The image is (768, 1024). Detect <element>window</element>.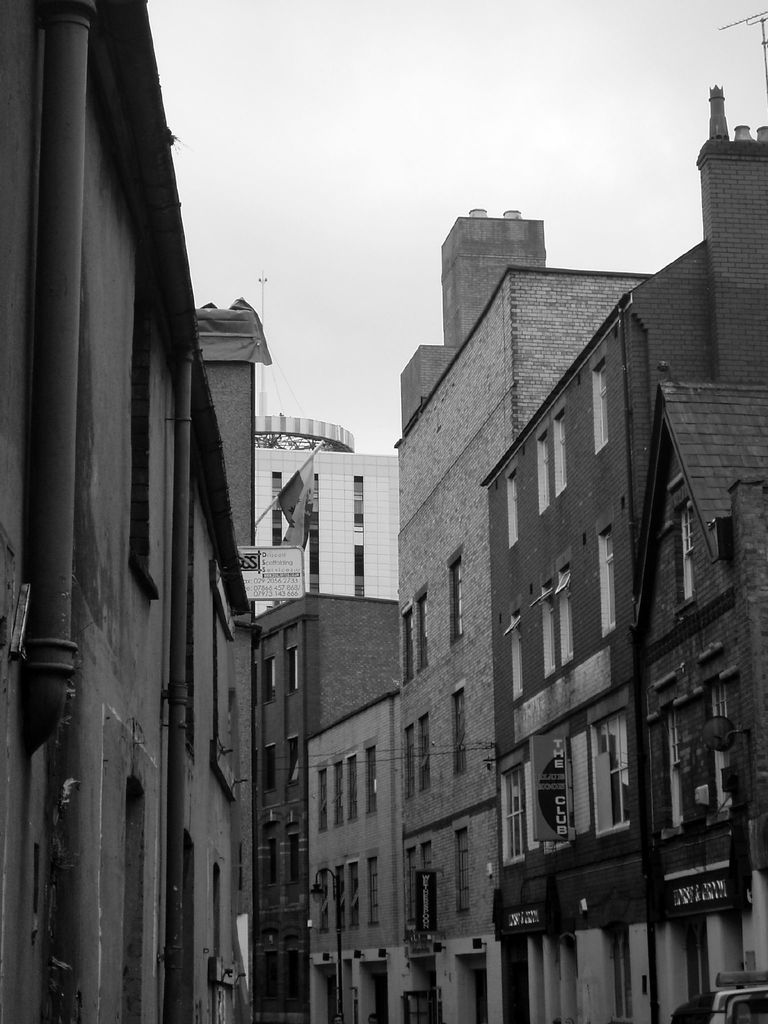
Detection: 501 767 524 865.
